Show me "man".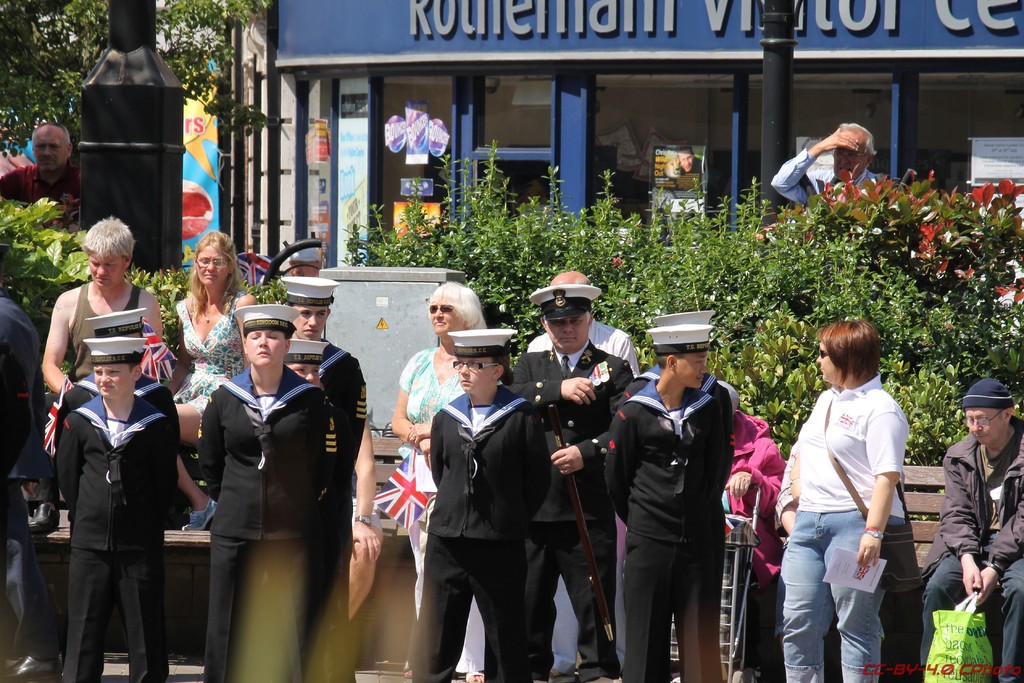
"man" is here: 501/281/636/682.
